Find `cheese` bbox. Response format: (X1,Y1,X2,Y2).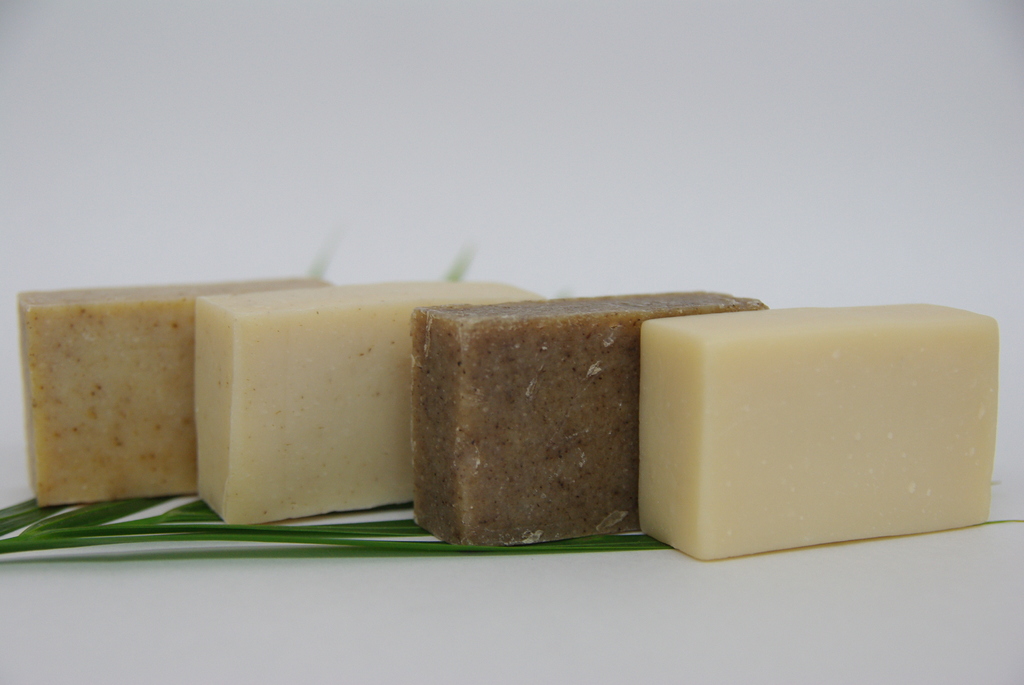
(17,280,335,507).
